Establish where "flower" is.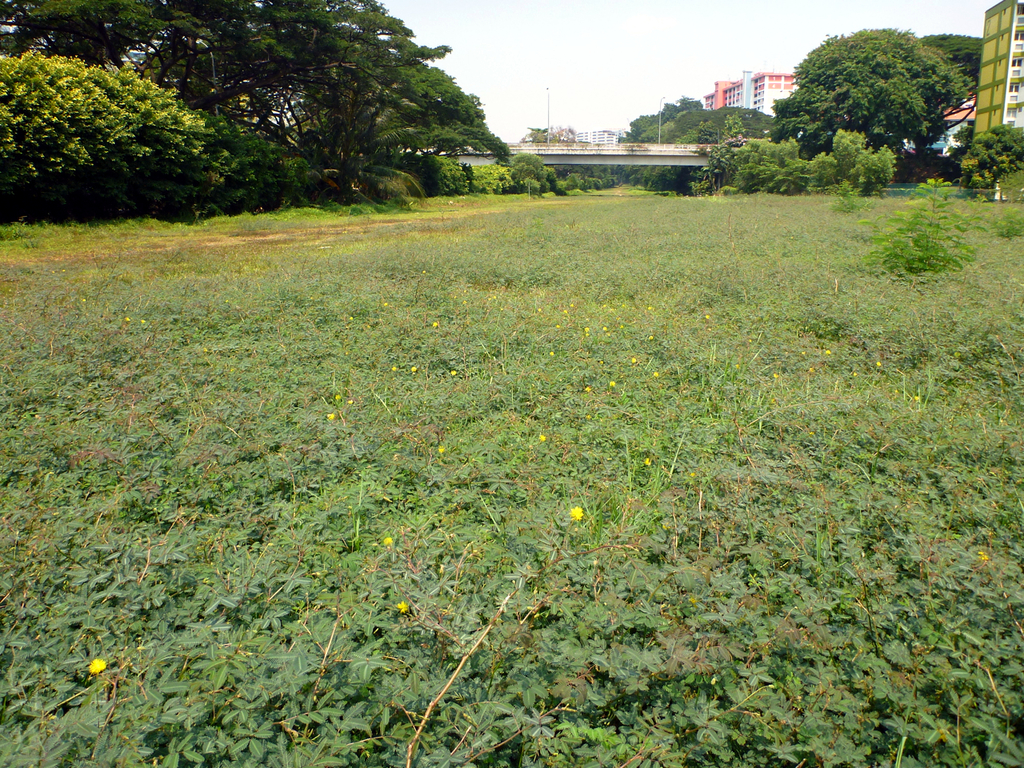
Established at (547, 350, 555, 358).
